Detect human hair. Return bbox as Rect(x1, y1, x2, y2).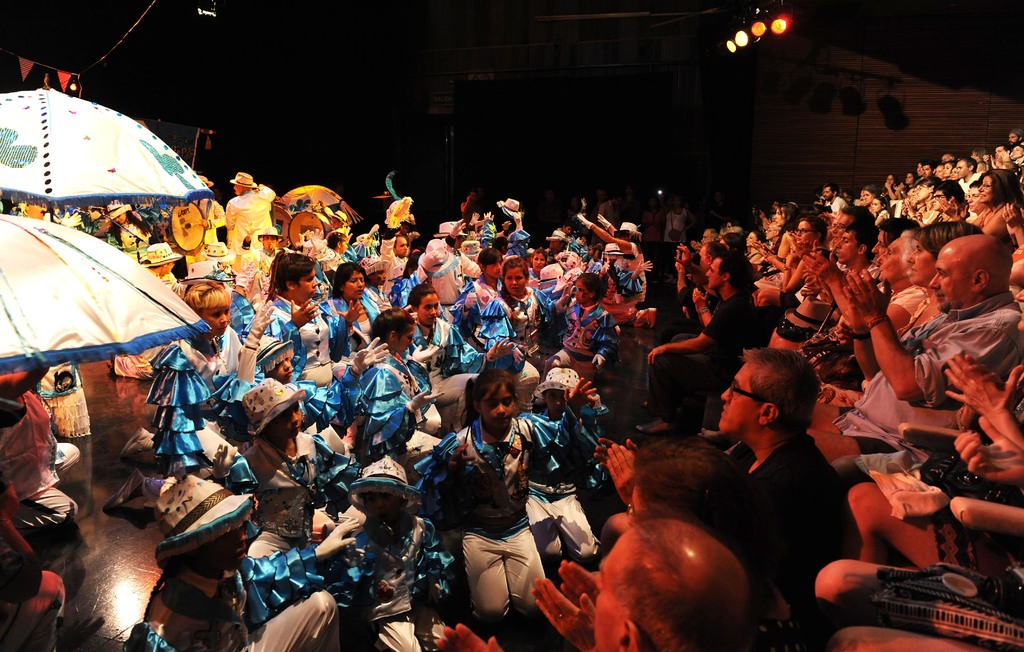
Rect(865, 184, 878, 198).
